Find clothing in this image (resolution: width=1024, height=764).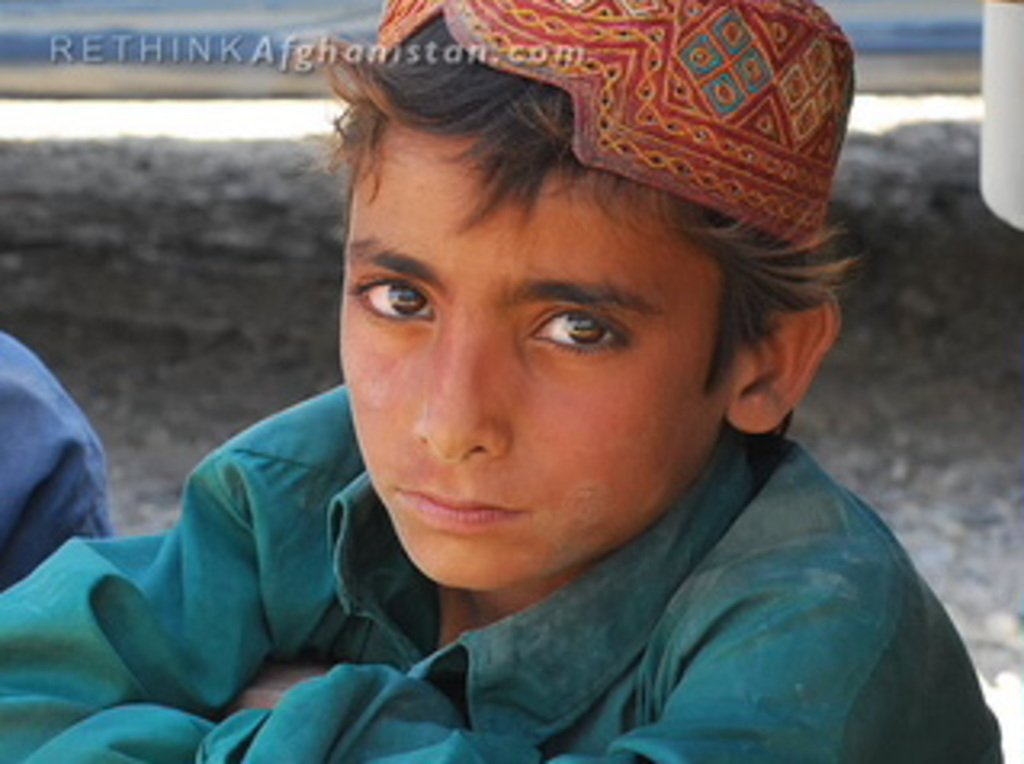
BBox(58, 177, 992, 758).
